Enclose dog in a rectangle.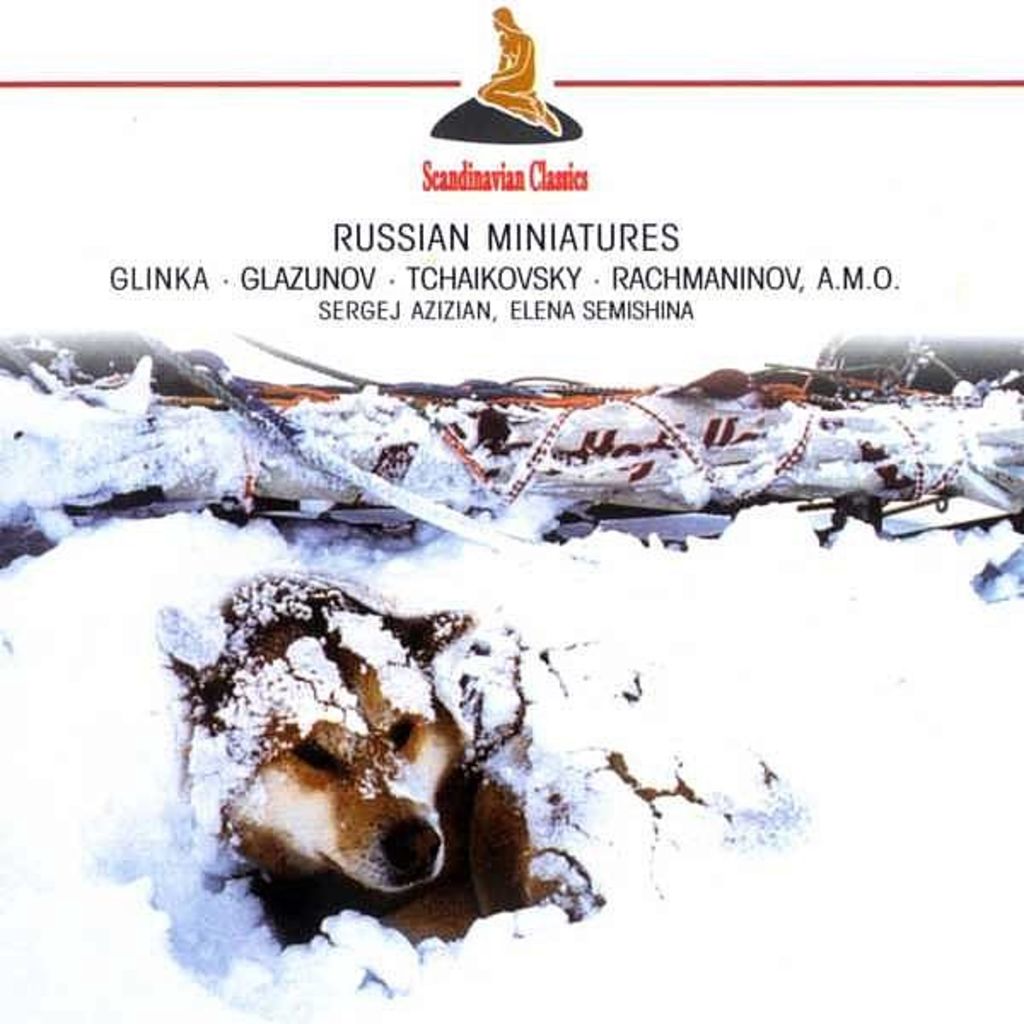
<box>169,579,770,949</box>.
